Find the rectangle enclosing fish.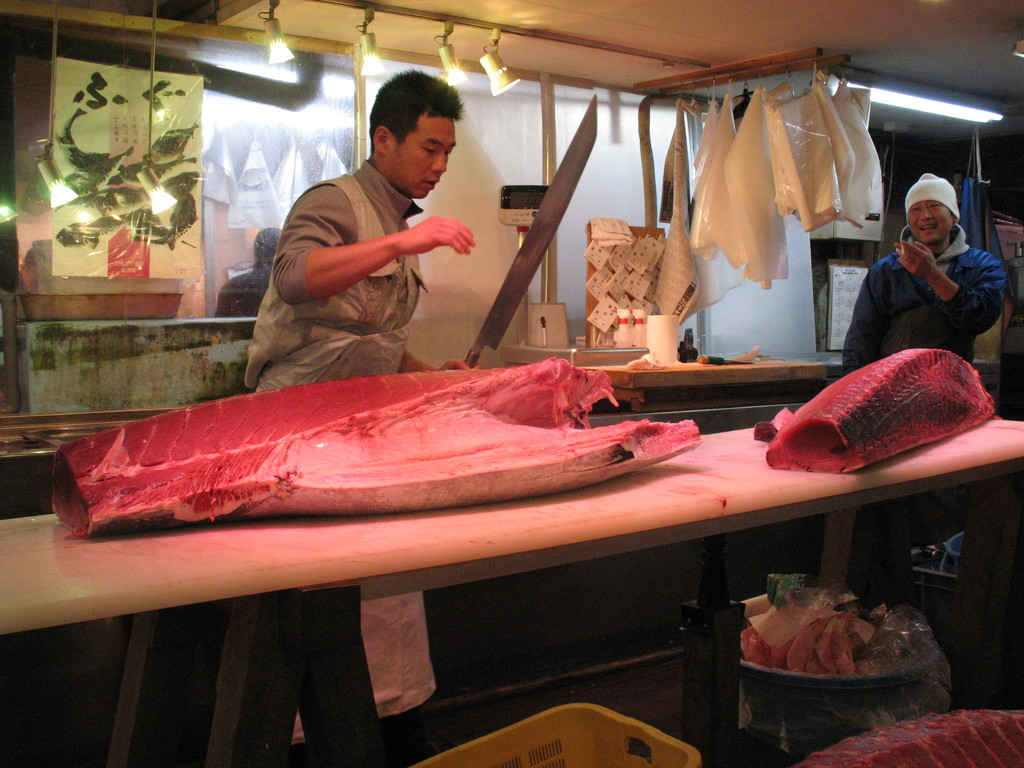
760/344/1001/472.
